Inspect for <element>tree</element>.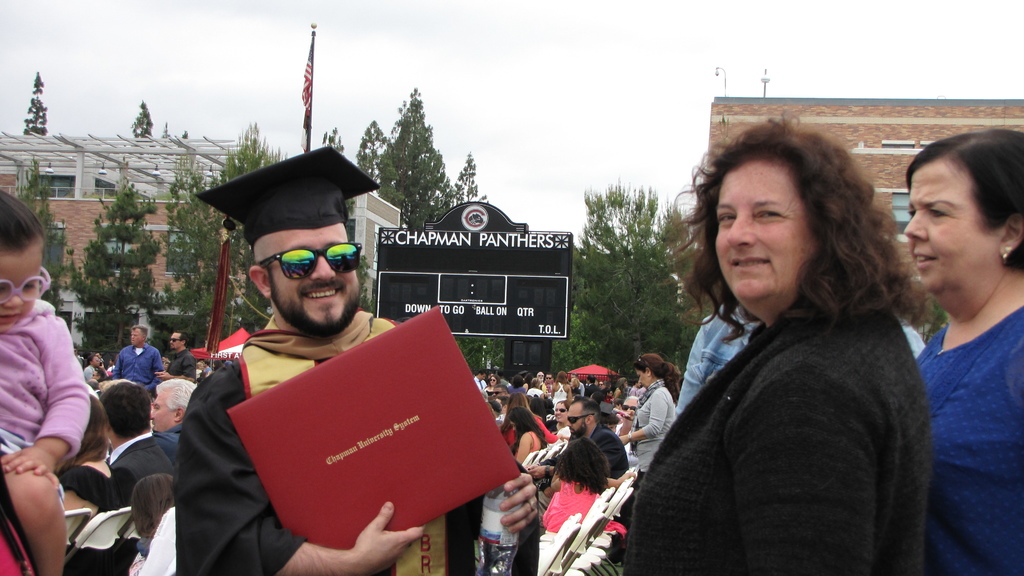
Inspection: detection(219, 122, 276, 190).
